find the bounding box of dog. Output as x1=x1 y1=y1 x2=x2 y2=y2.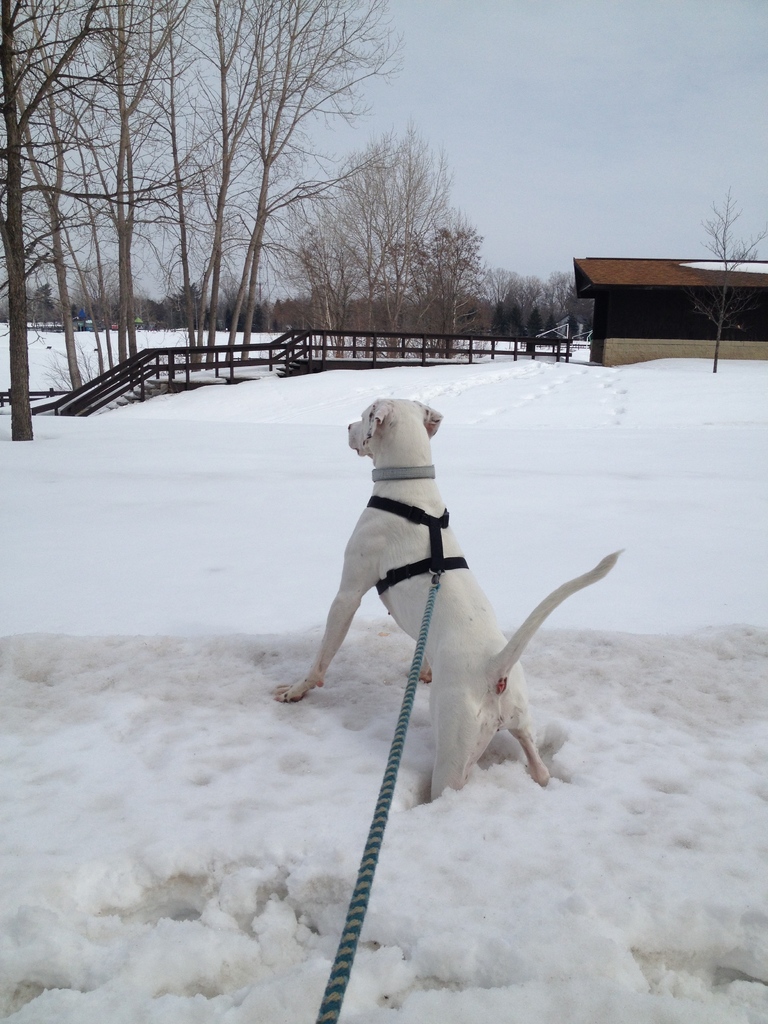
x1=271 y1=393 x2=626 y2=803.
